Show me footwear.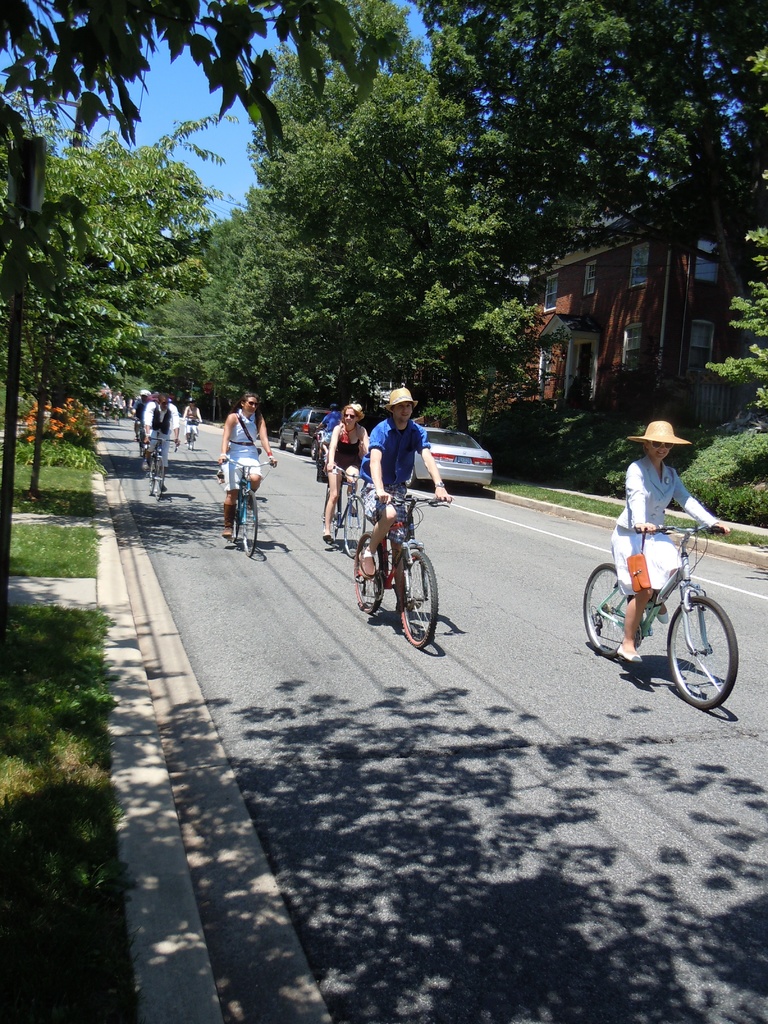
footwear is here: x1=647 y1=598 x2=666 y2=622.
